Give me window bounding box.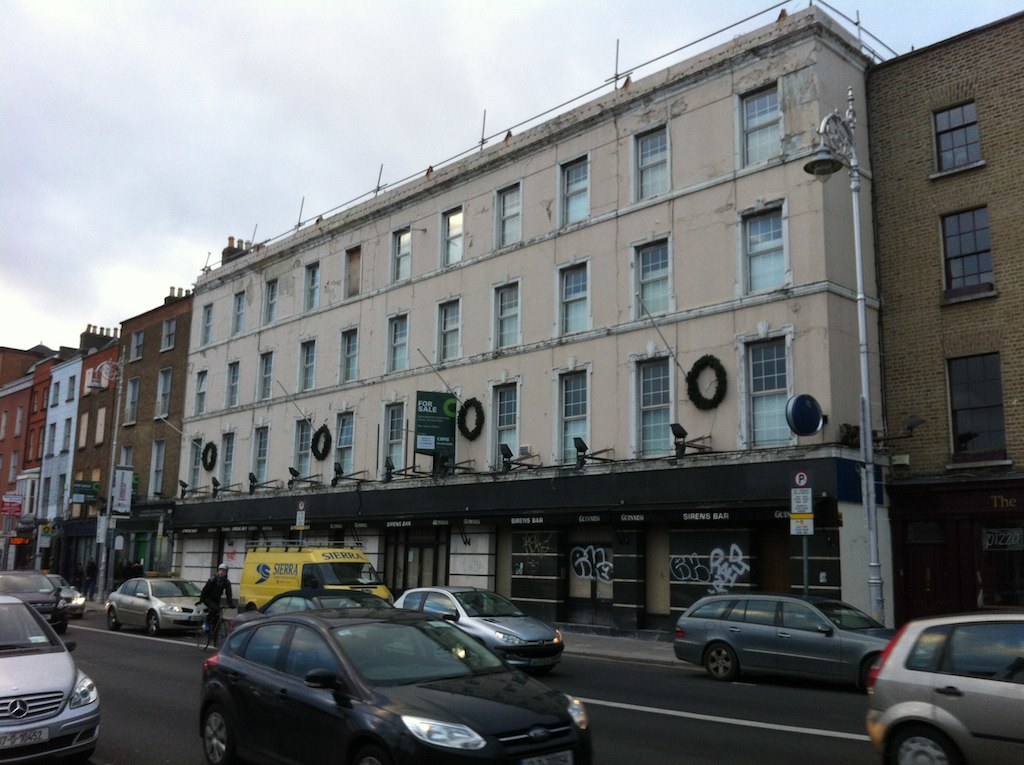
l=629, t=228, r=679, b=319.
